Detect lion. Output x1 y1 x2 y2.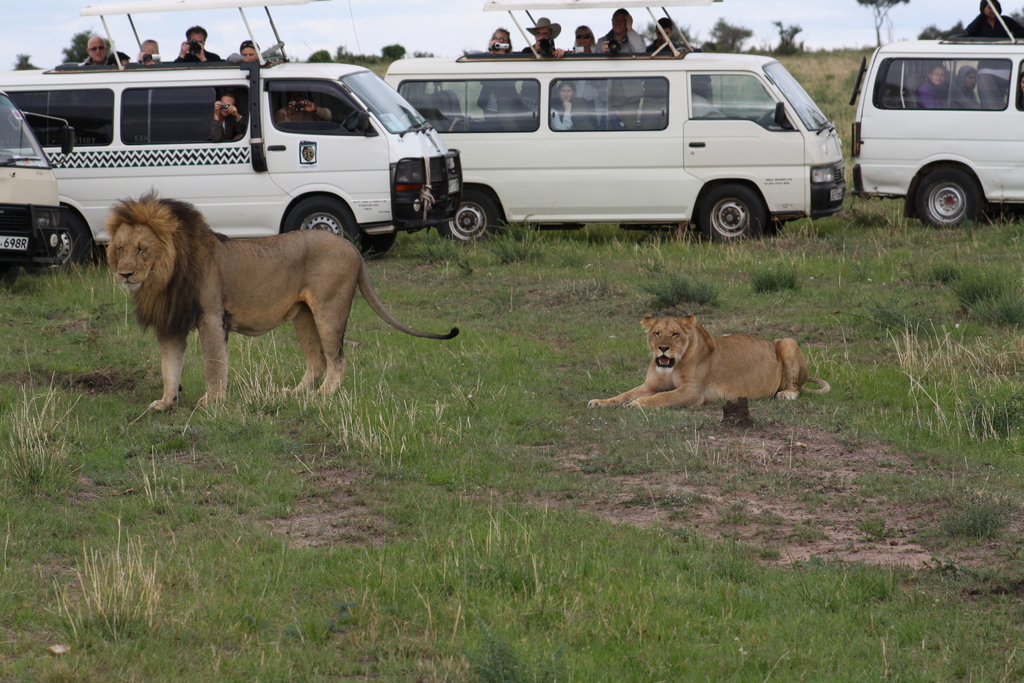
589 312 828 408.
